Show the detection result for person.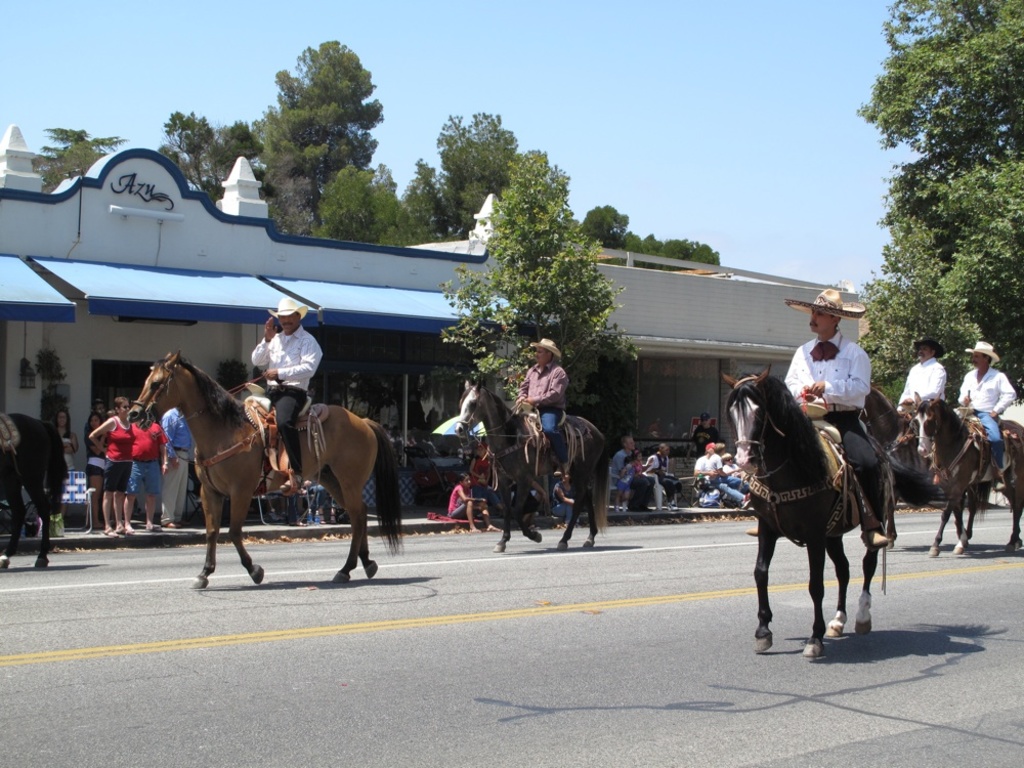
[x1=958, y1=340, x2=1015, y2=473].
